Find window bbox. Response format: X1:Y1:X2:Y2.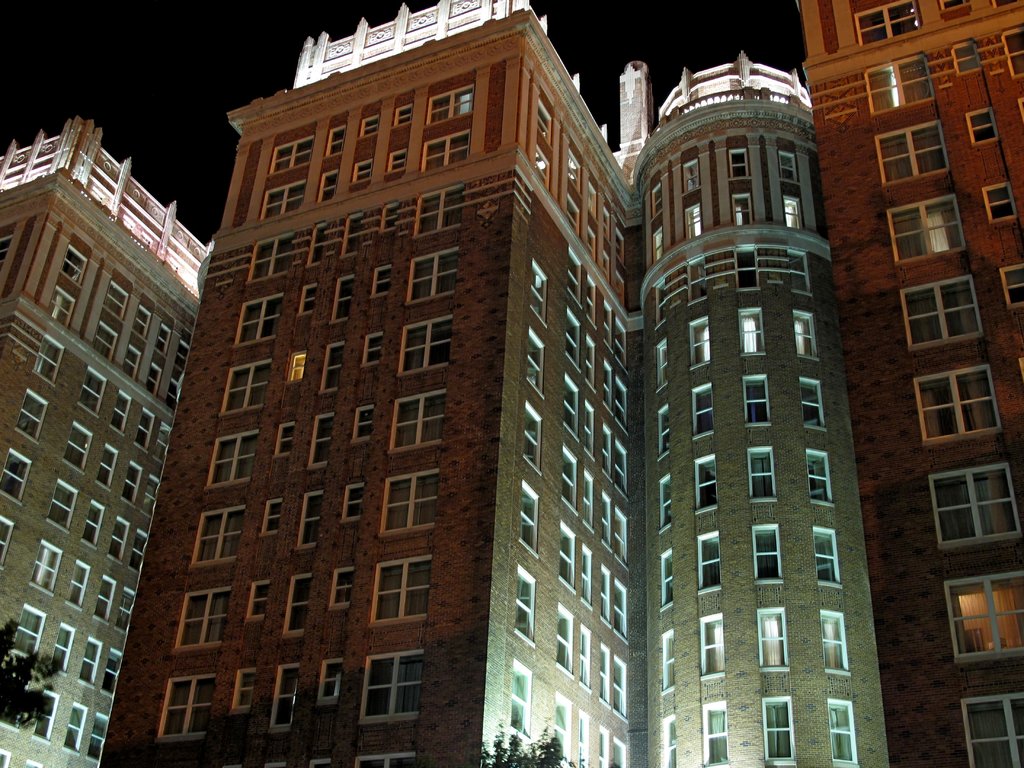
321:170:340:204.
